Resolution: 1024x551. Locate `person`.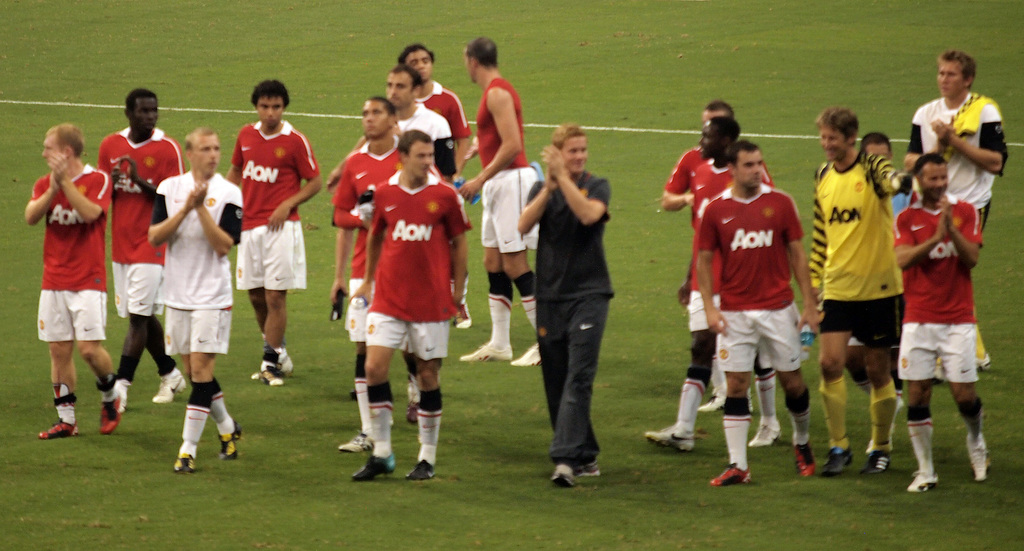
bbox(516, 120, 599, 477).
